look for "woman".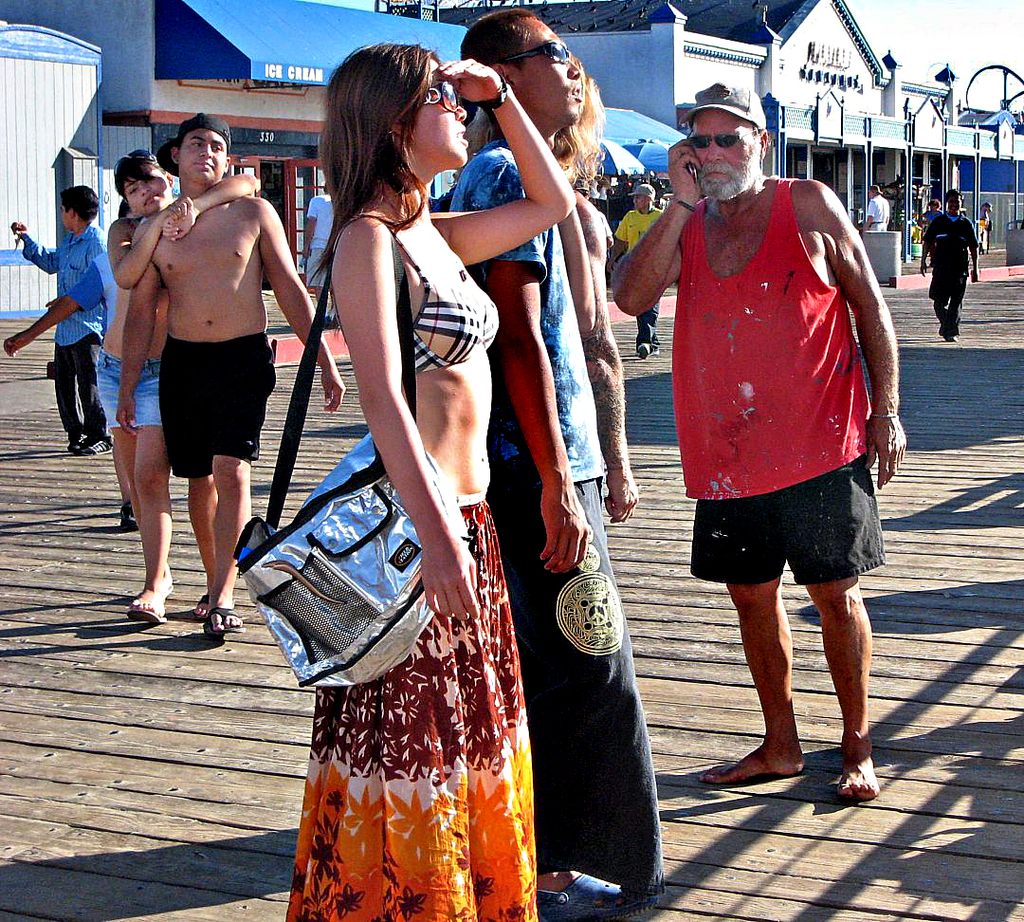
Found: x1=82, y1=153, x2=255, y2=633.
